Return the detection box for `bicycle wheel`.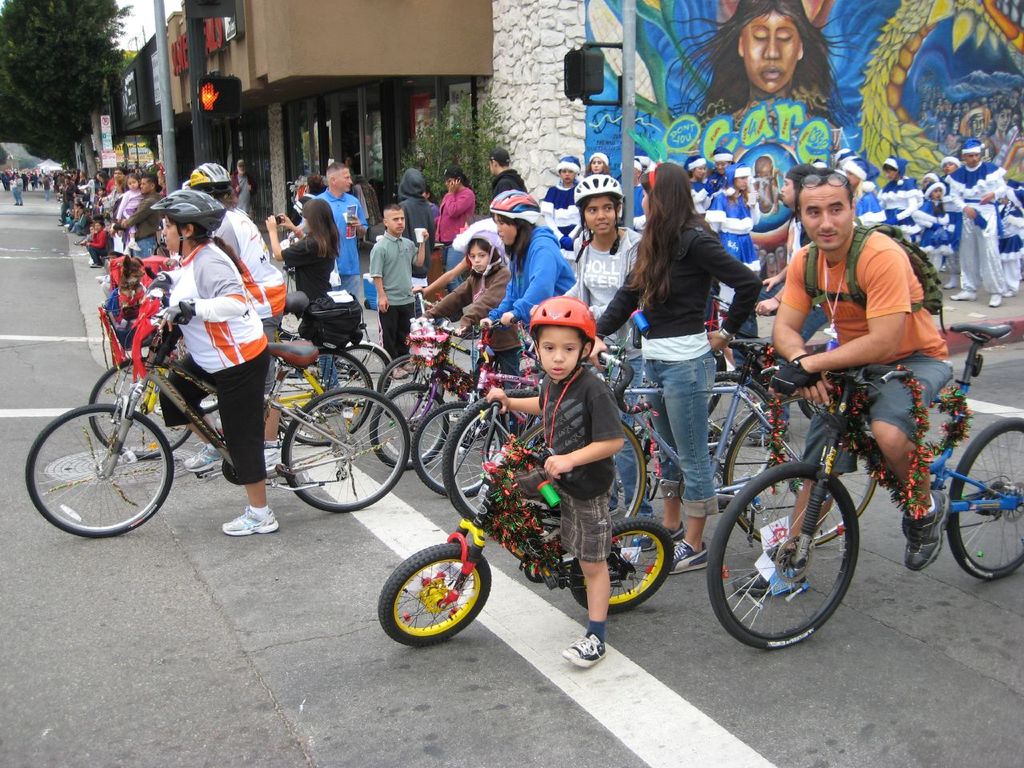
box=[378, 357, 444, 427].
